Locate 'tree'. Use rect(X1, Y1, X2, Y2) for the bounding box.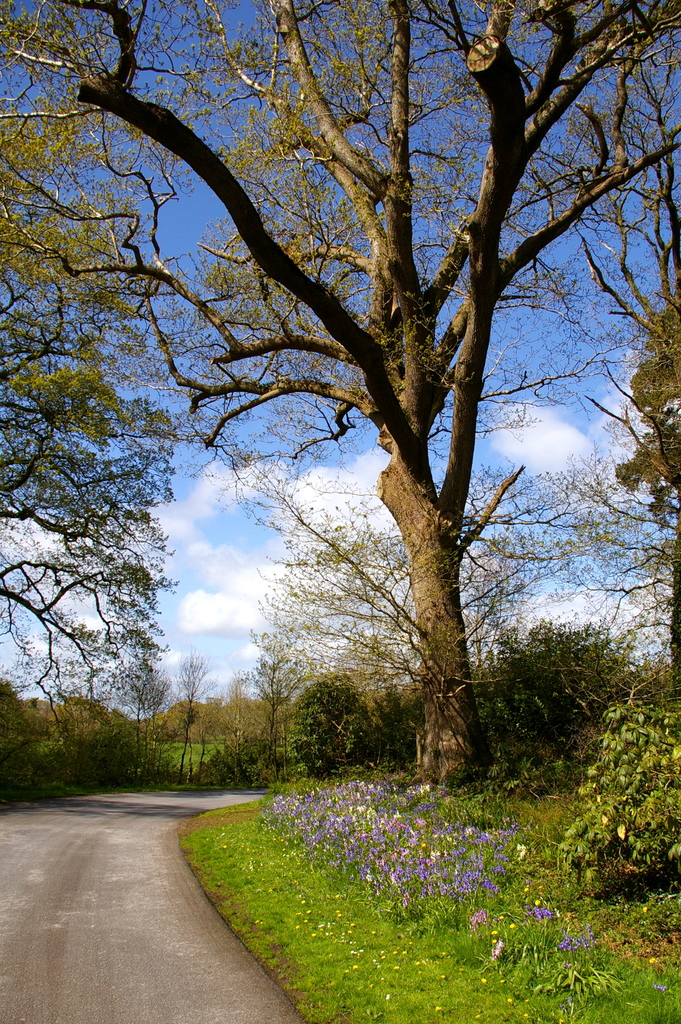
rect(245, 626, 306, 771).
